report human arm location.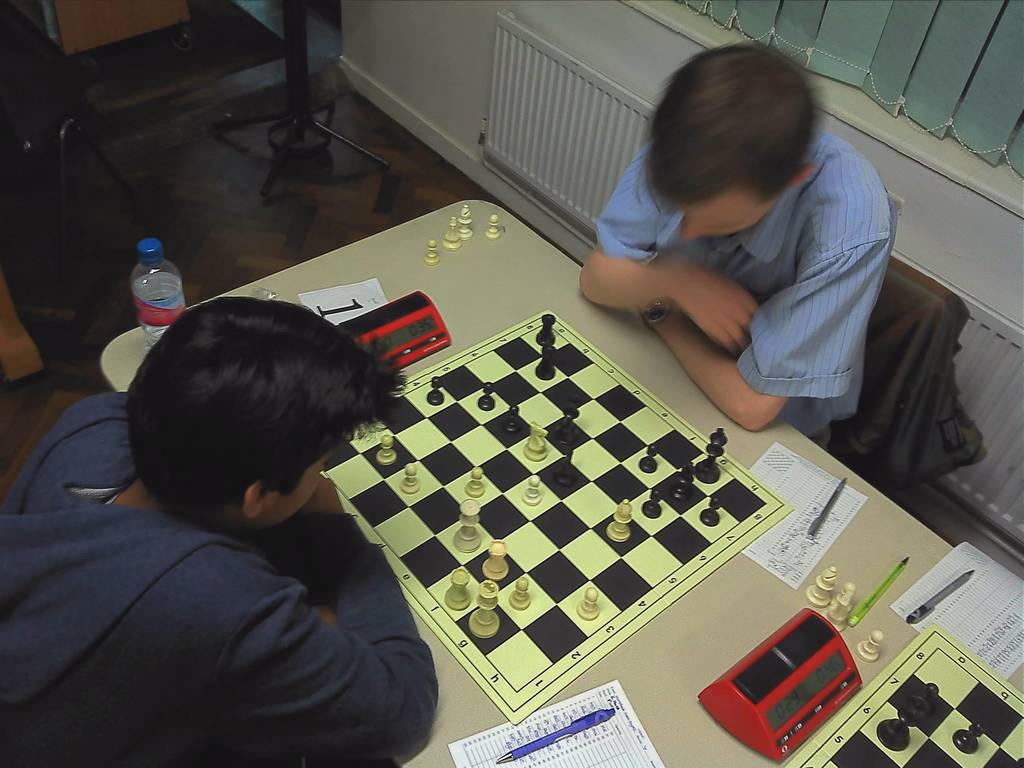
Report: [194,467,447,767].
